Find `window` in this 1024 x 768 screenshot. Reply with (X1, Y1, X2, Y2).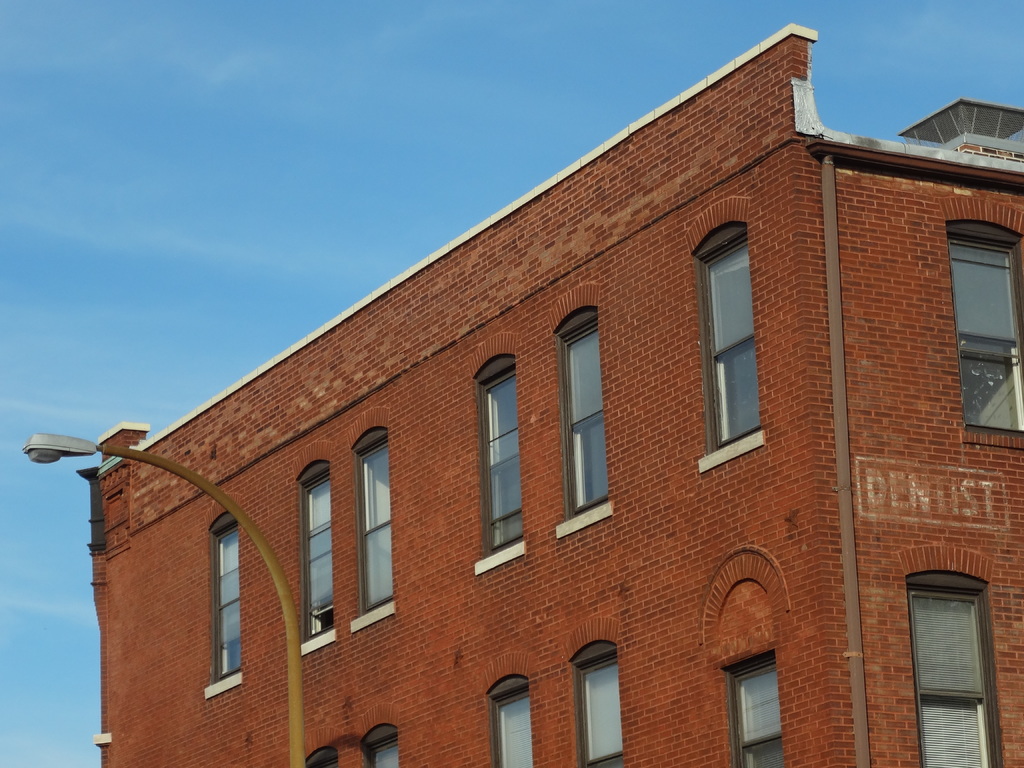
(948, 226, 1023, 443).
